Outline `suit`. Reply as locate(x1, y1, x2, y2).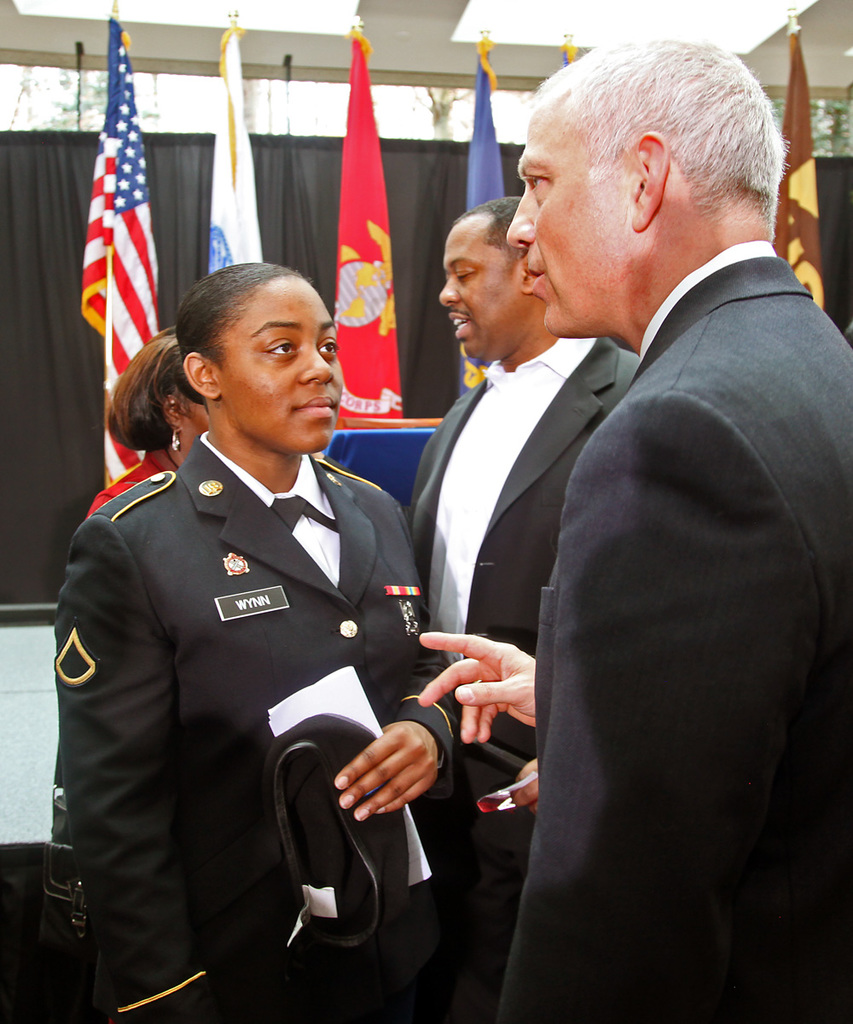
locate(401, 351, 653, 1019).
